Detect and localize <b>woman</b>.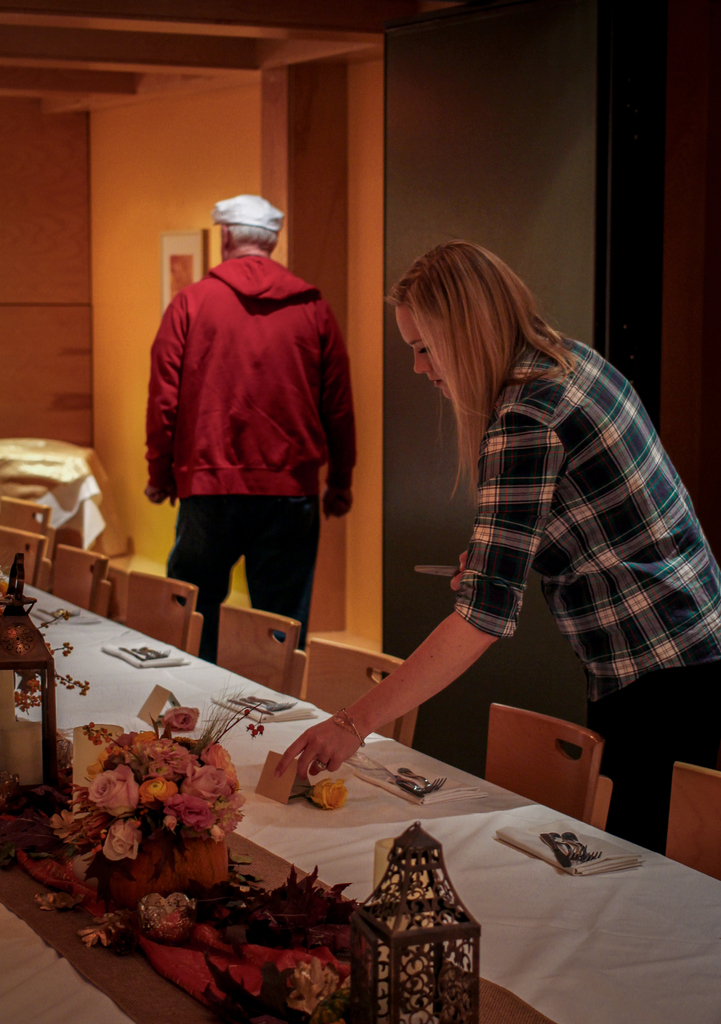
Localized at [279, 163, 670, 837].
